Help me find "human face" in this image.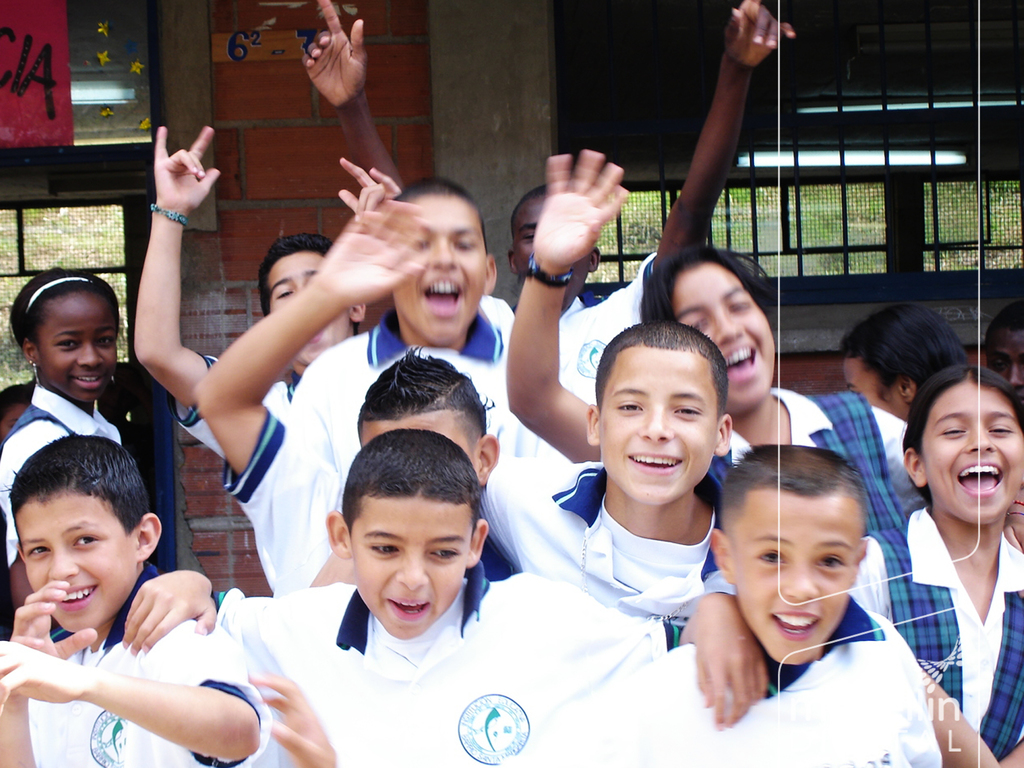
Found it: [922, 377, 1023, 527].
